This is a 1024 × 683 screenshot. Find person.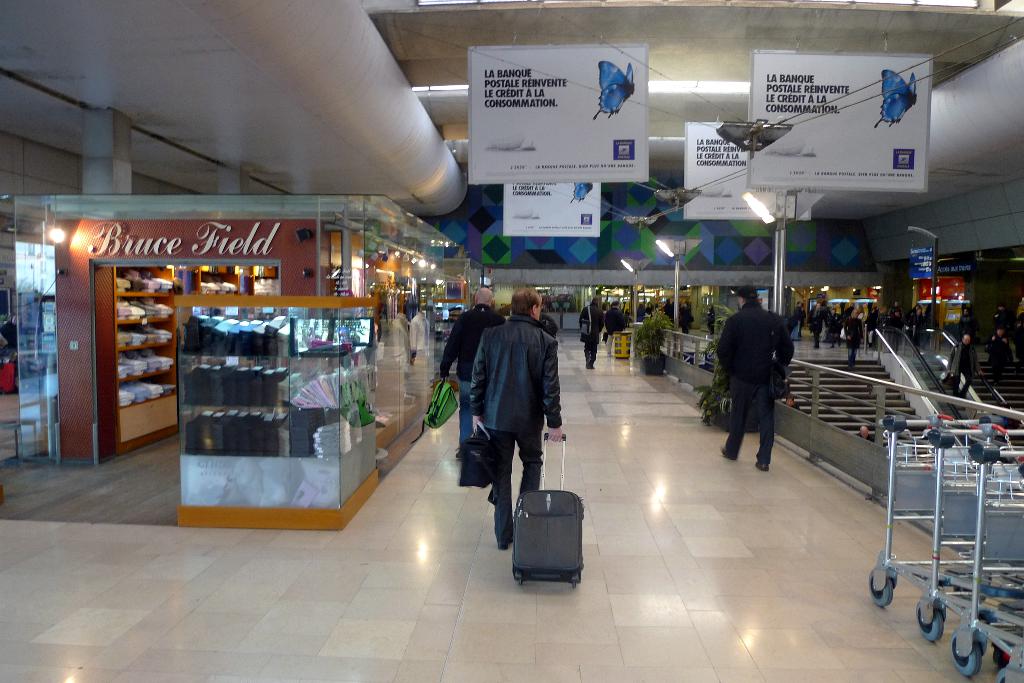
Bounding box: Rect(447, 289, 510, 465).
